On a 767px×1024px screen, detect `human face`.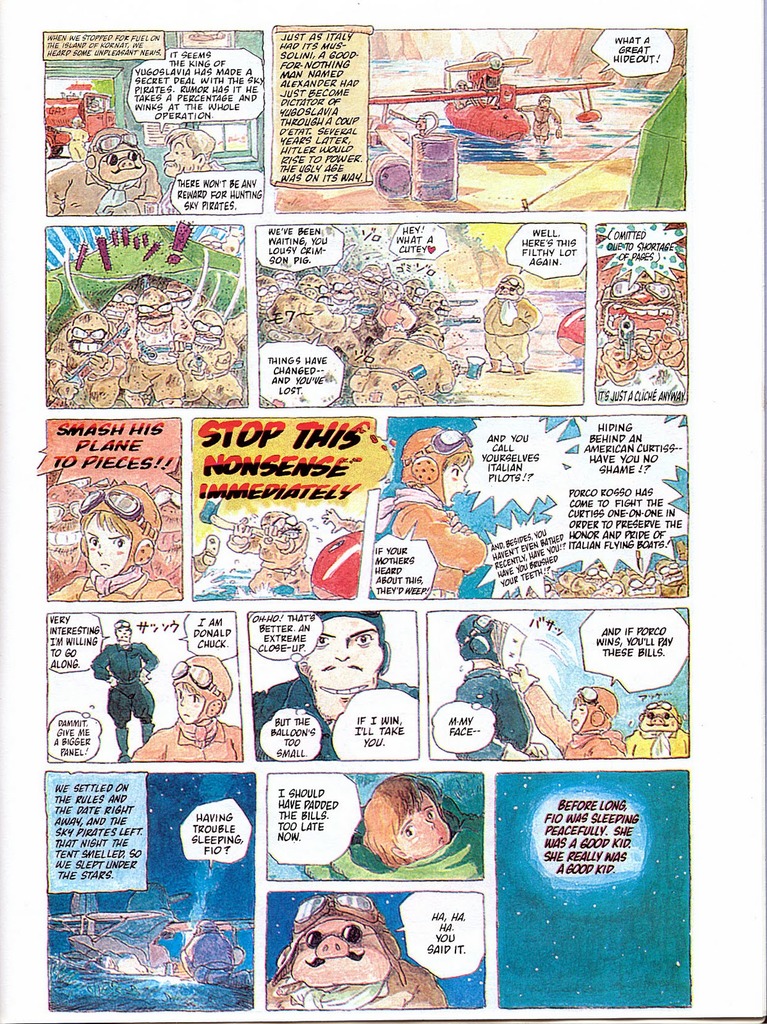
x1=301, y1=614, x2=382, y2=694.
